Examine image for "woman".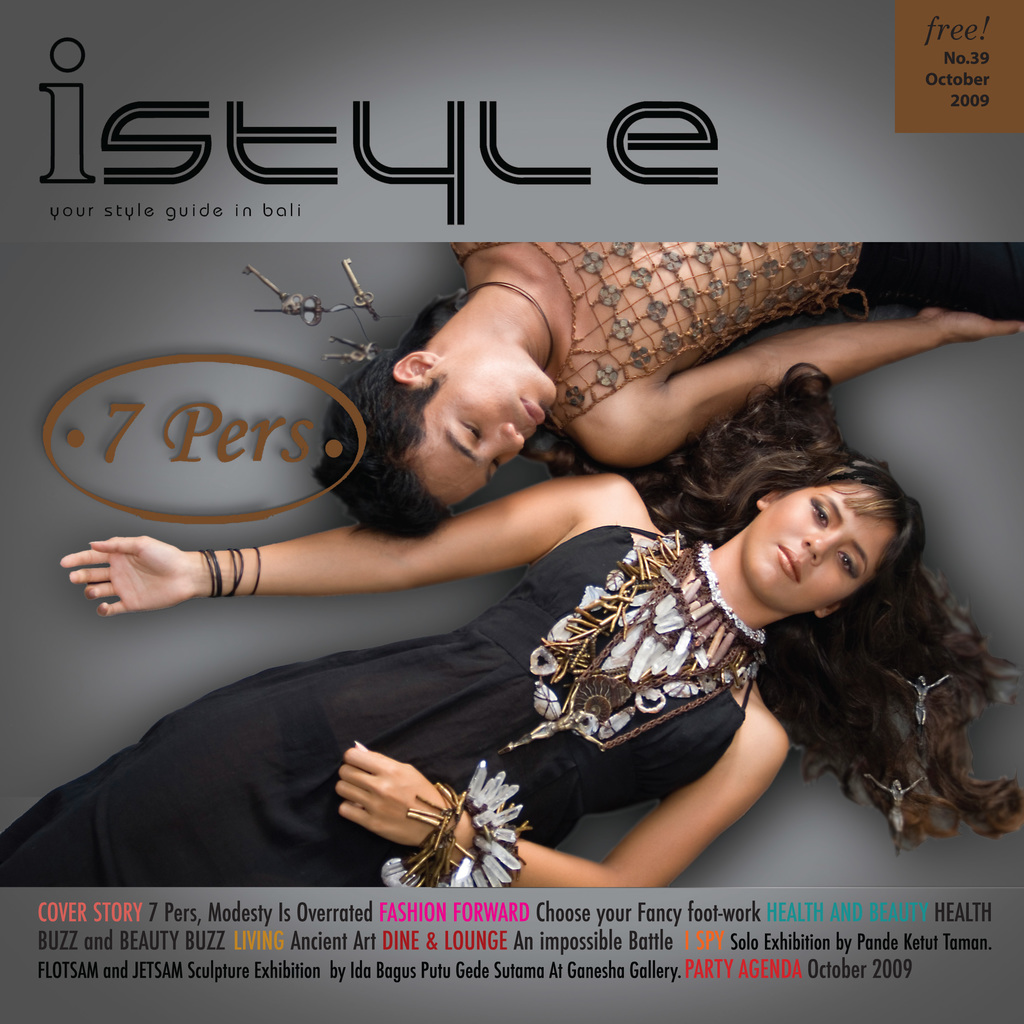
Examination result: <region>1, 360, 1023, 889</region>.
